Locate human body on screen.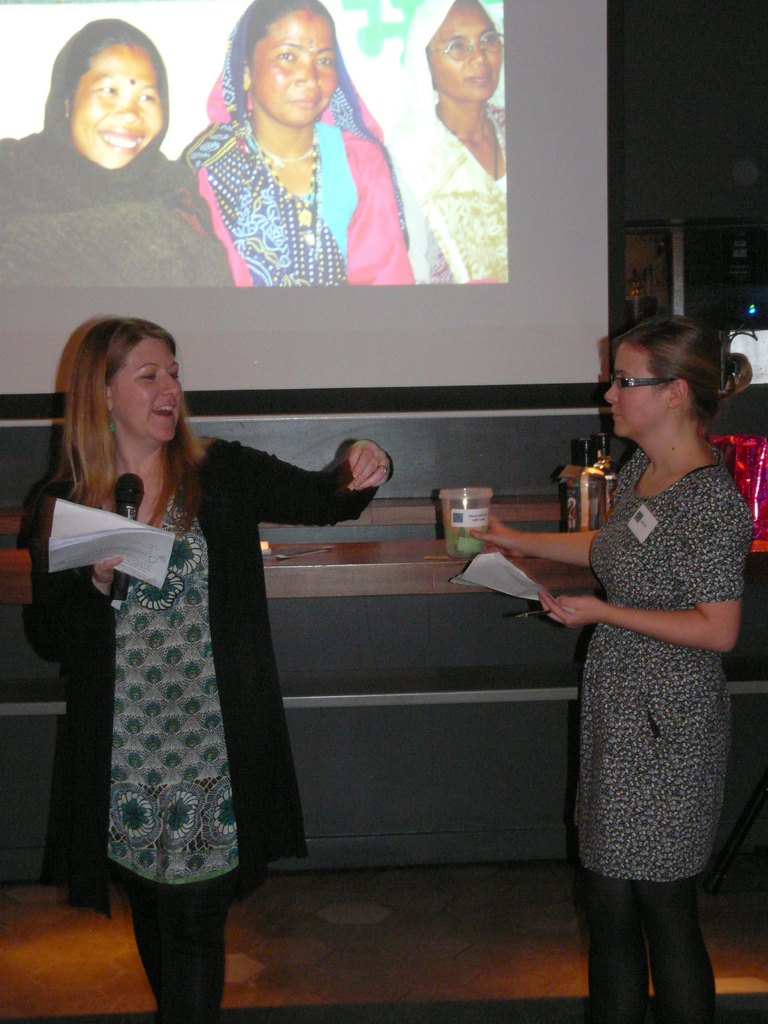
On screen at locate(183, 0, 421, 285).
